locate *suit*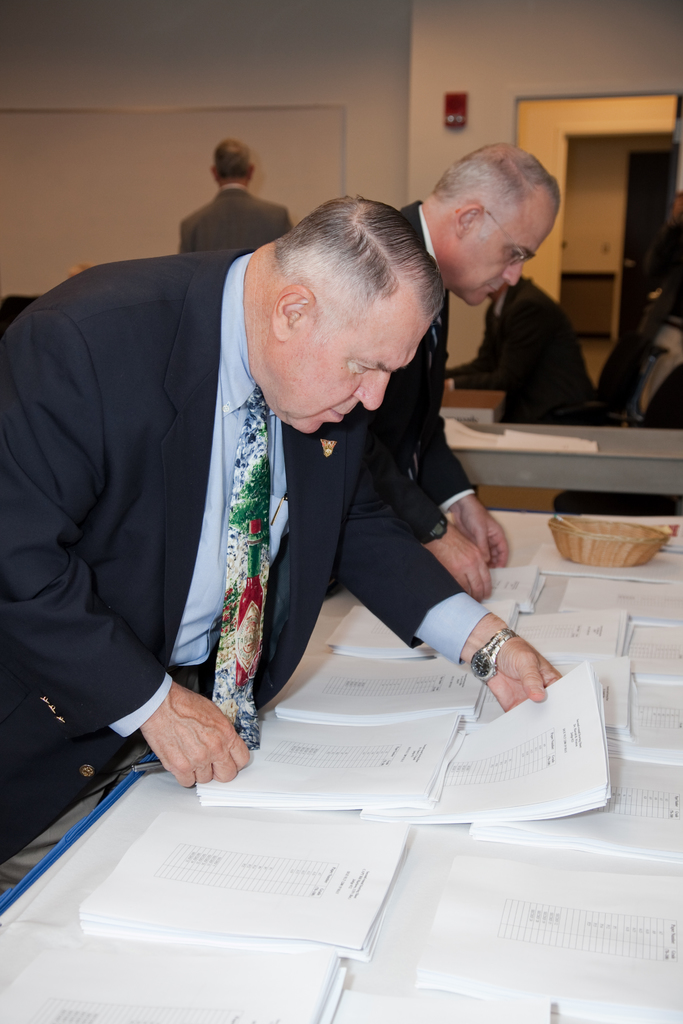
bbox(58, 161, 495, 915)
